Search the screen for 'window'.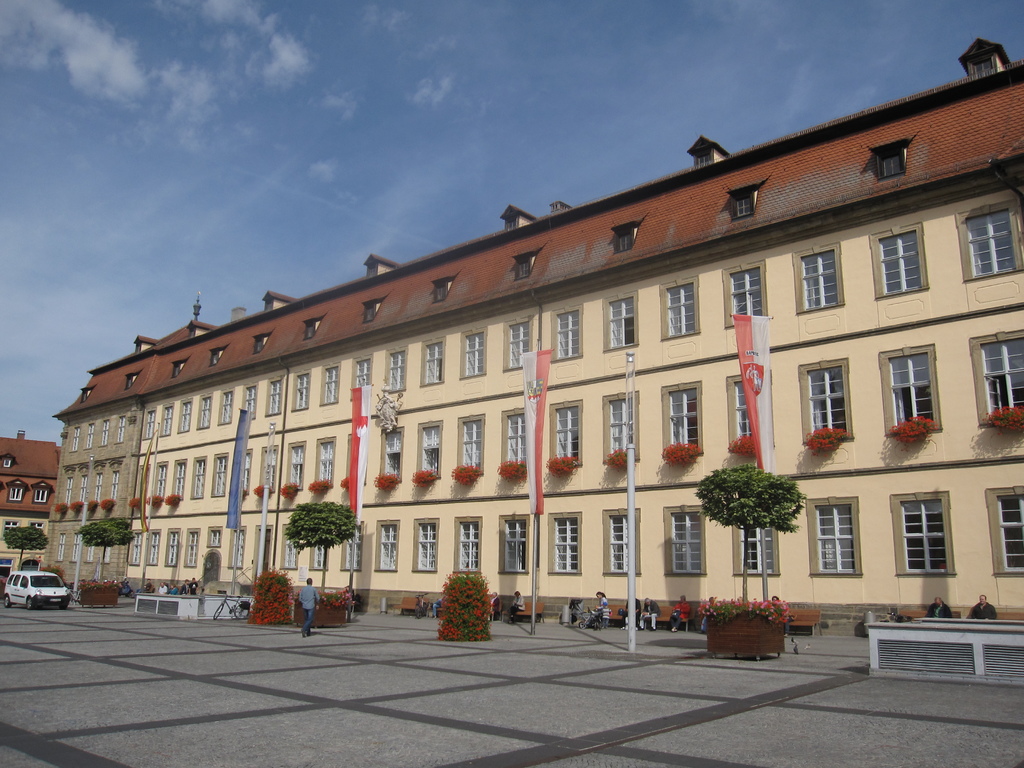
Found at 508 415 527 466.
